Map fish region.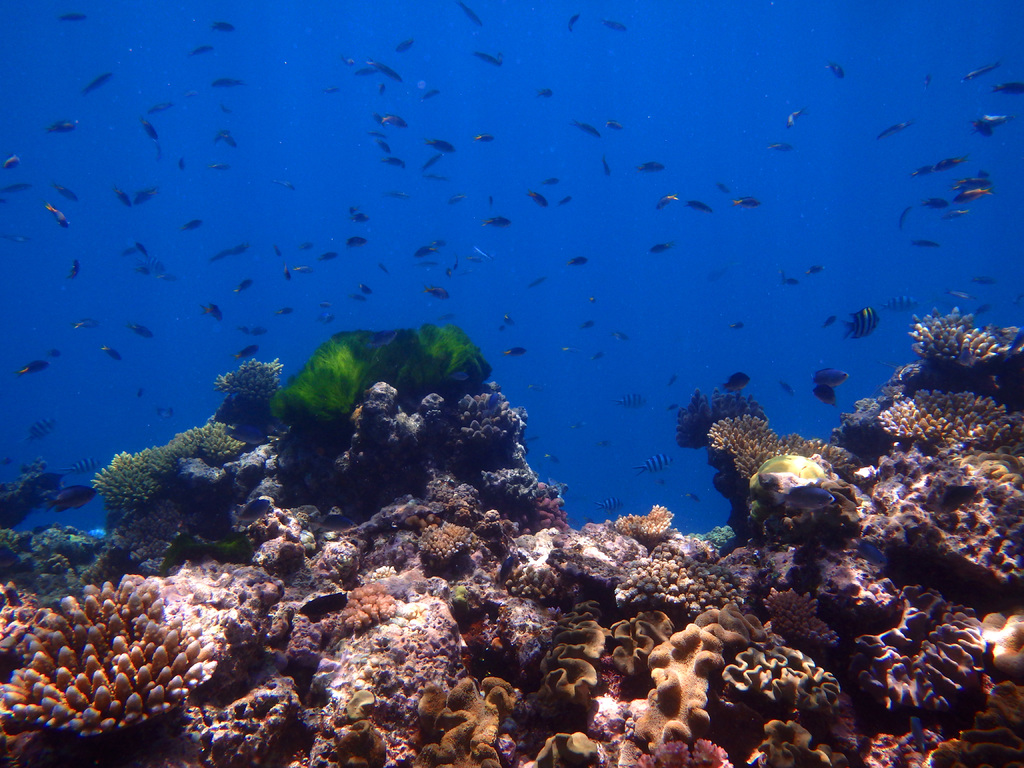
Mapped to box(918, 196, 953, 209).
